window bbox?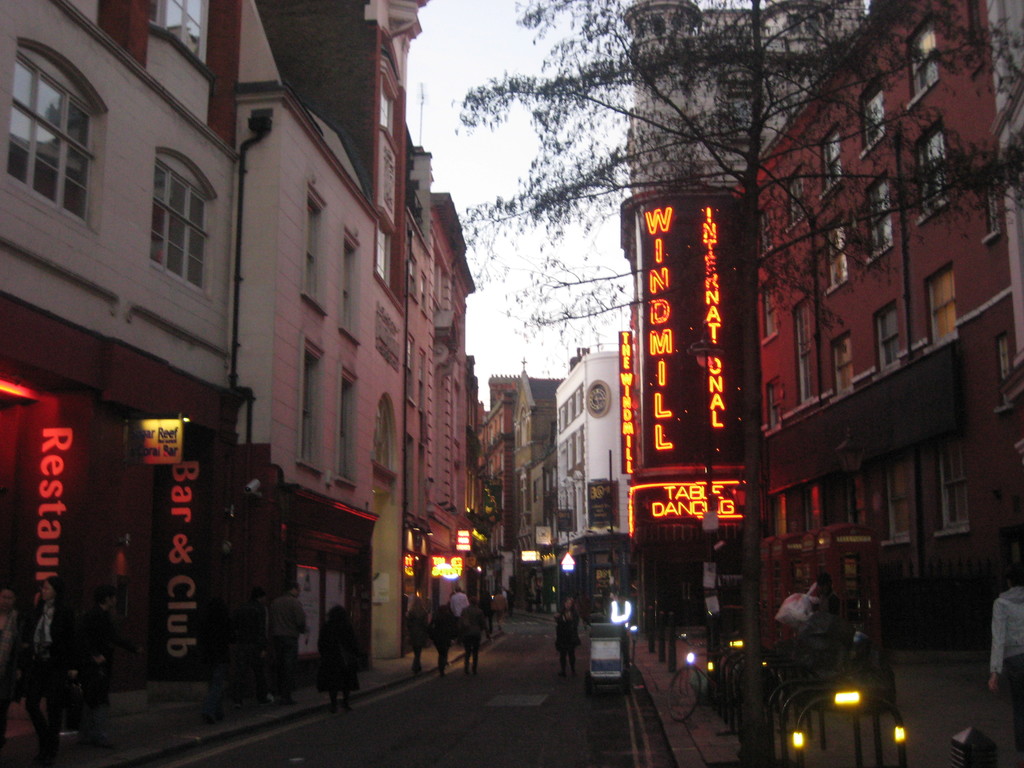
938, 429, 972, 536
